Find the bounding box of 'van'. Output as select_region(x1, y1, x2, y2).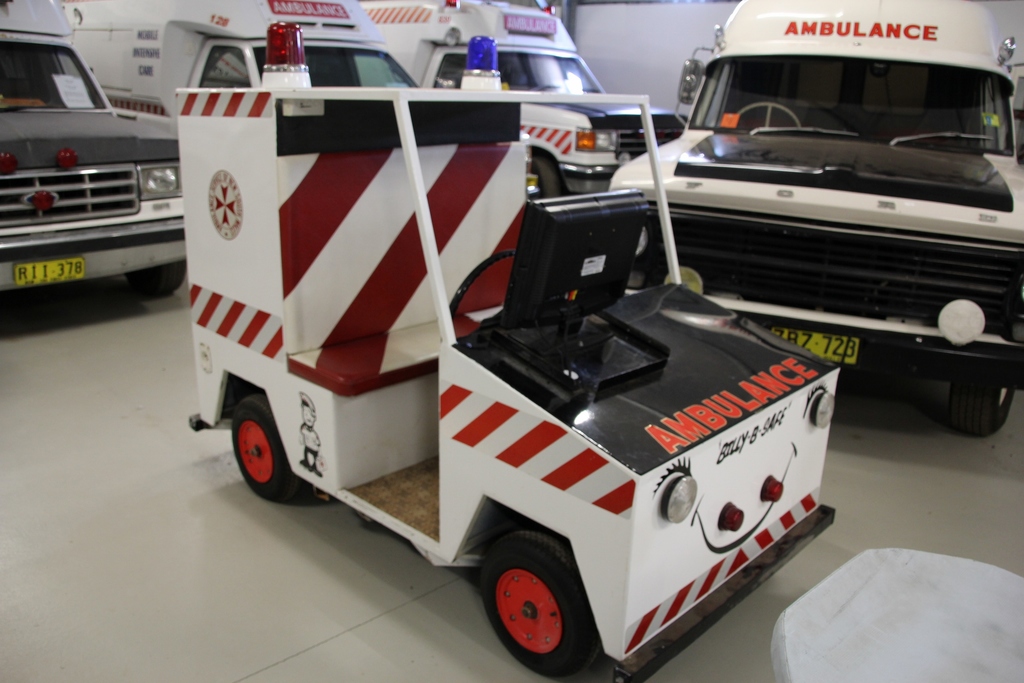
select_region(52, 0, 421, 119).
